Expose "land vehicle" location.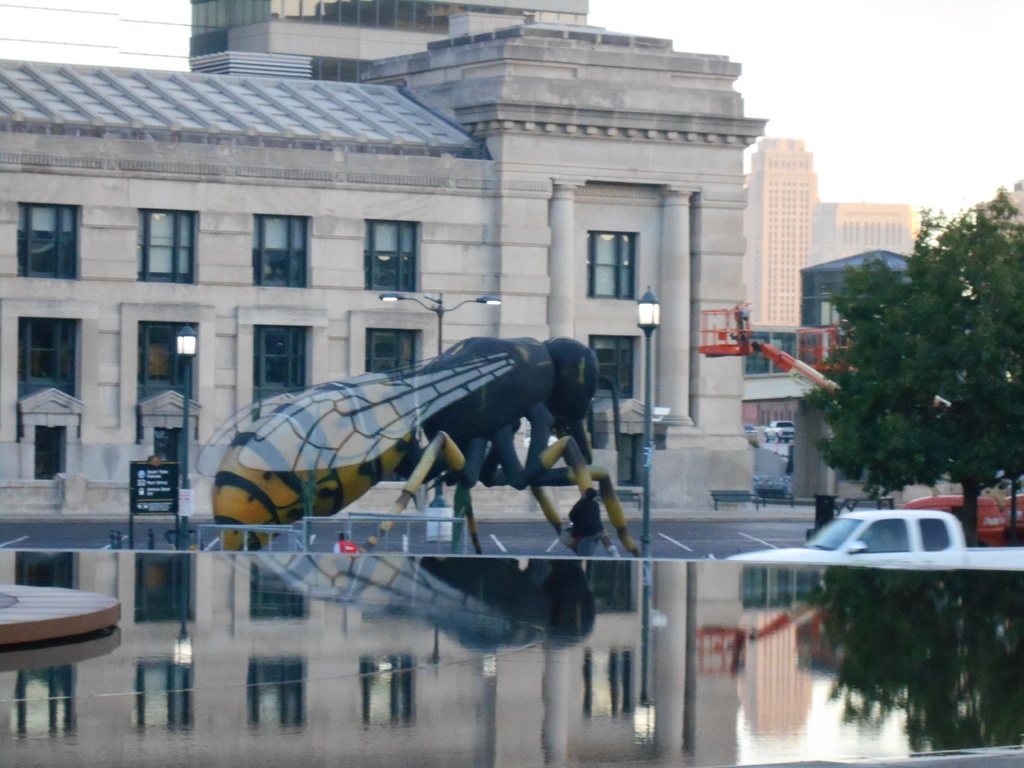
Exposed at 901, 503, 1021, 543.
